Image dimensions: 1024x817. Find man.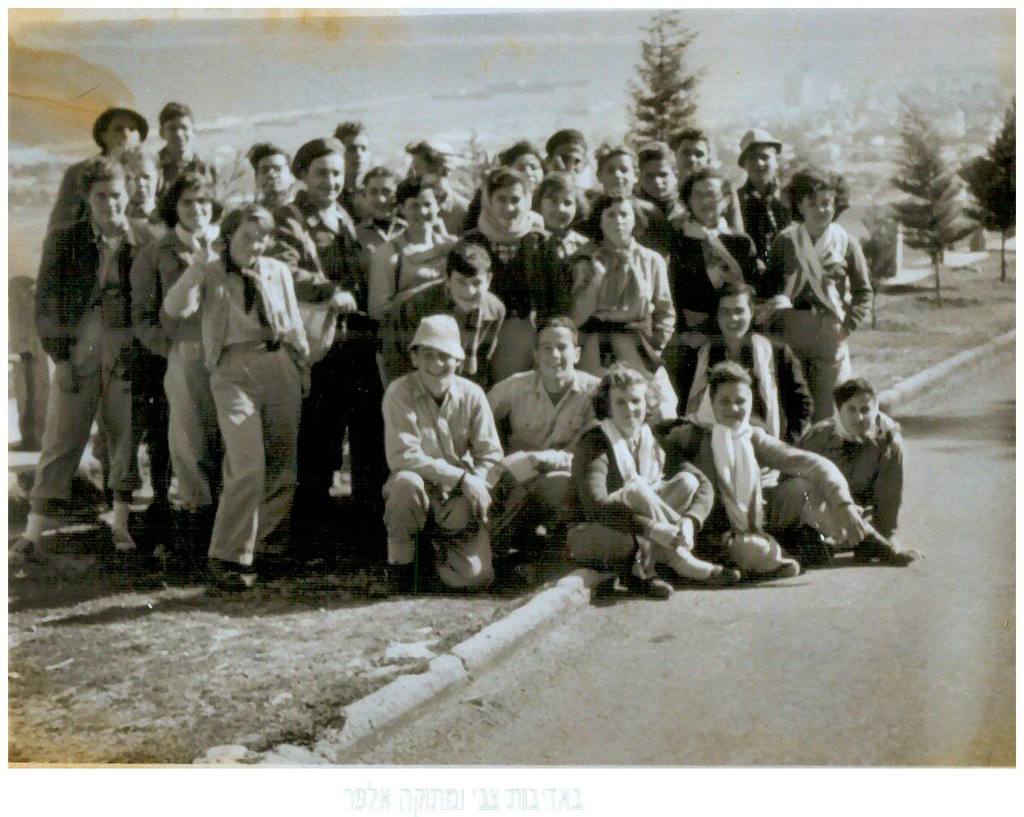
bbox=(40, 100, 151, 232).
